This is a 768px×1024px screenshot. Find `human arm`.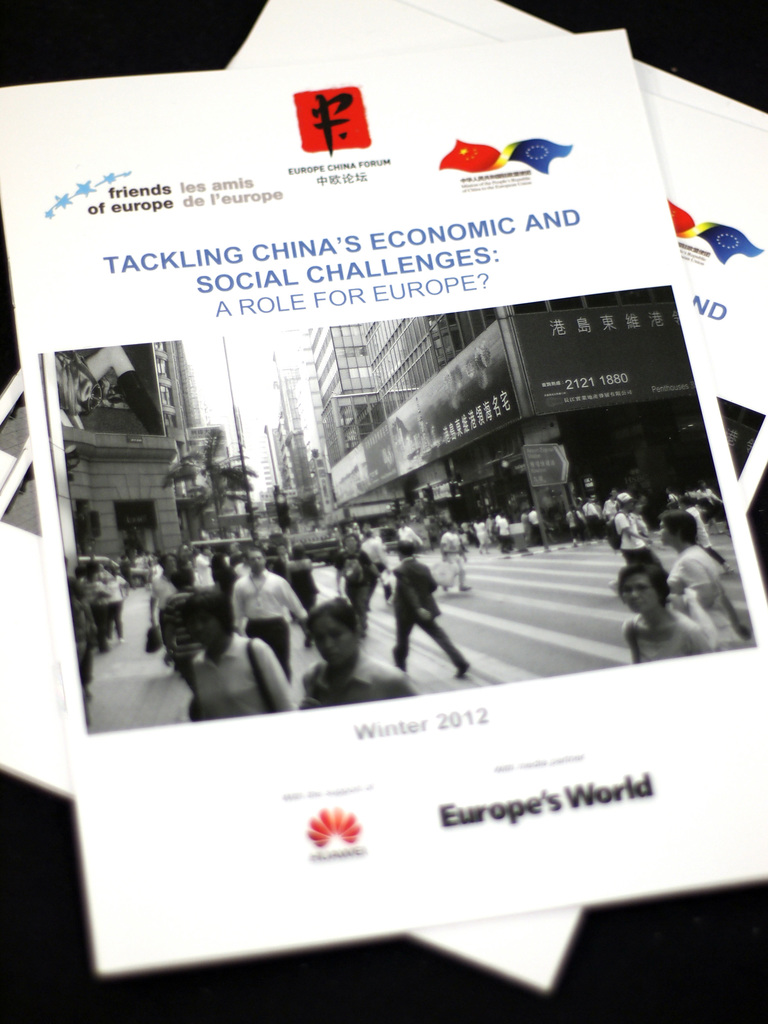
Bounding box: region(666, 564, 690, 608).
